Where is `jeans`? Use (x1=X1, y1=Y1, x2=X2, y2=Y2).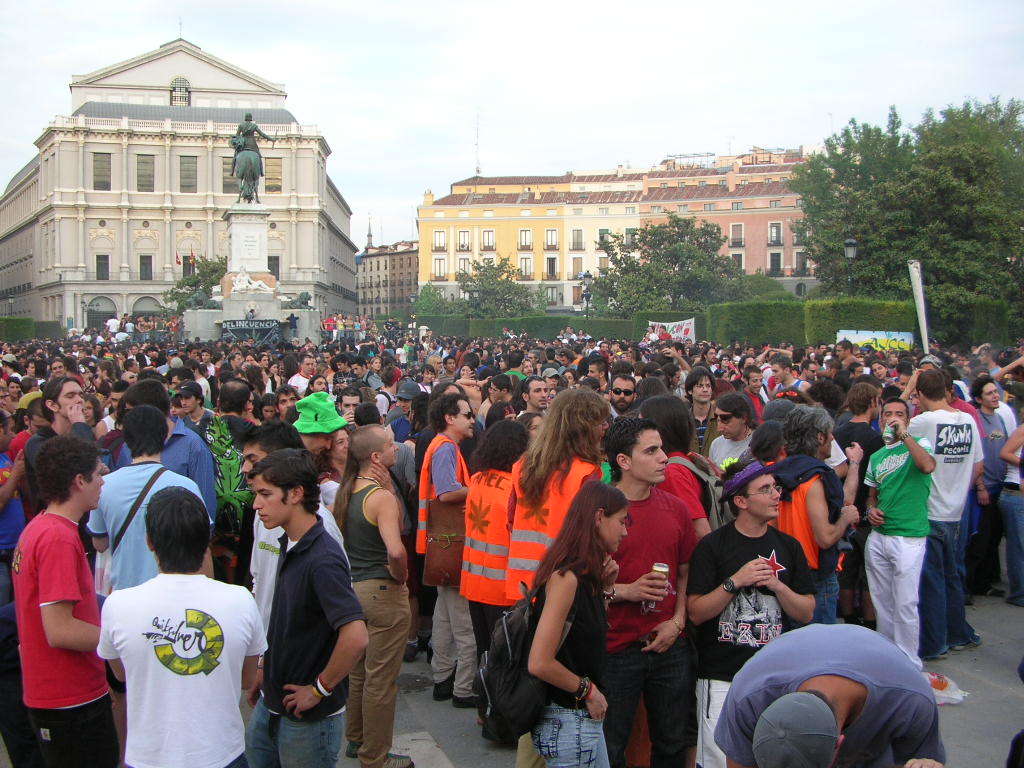
(x1=530, y1=702, x2=610, y2=767).
